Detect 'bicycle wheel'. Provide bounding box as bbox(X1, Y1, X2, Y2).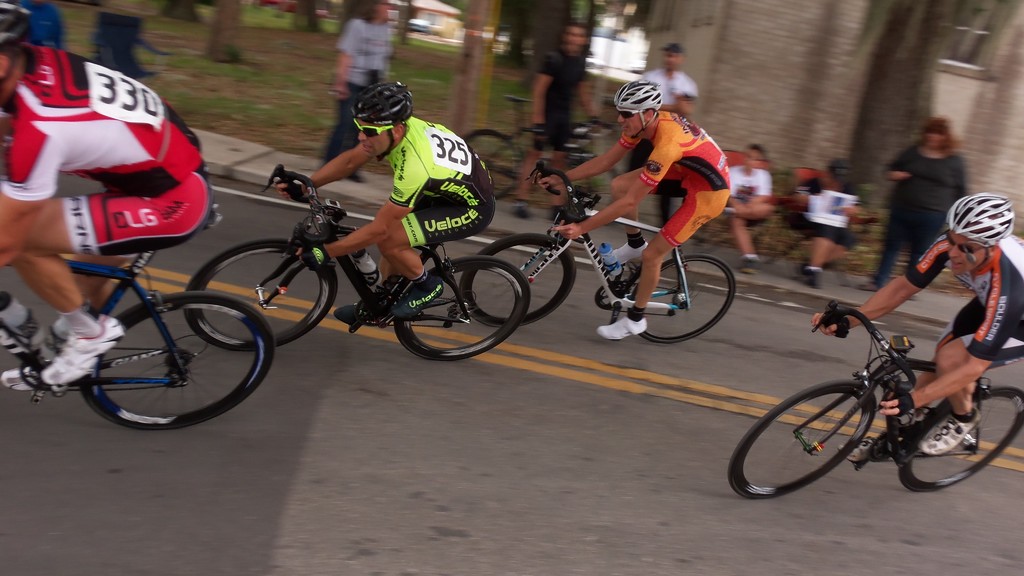
bbox(896, 382, 1023, 496).
